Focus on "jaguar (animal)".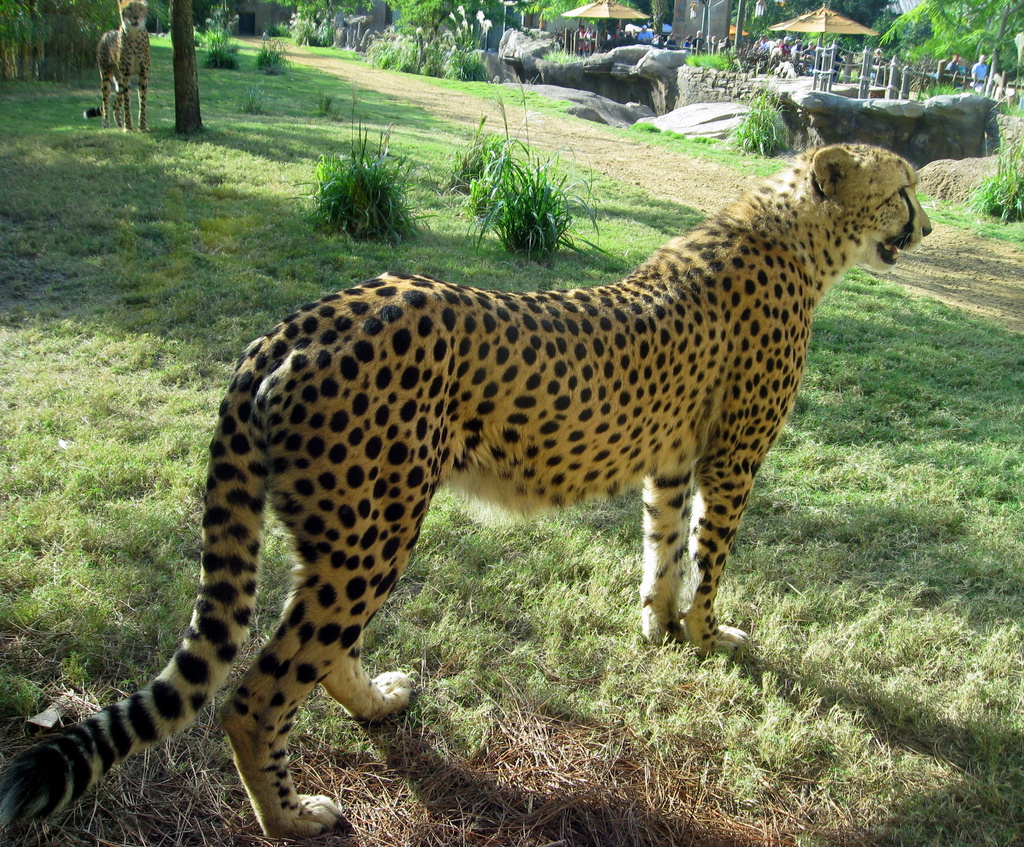
Focused at 83,0,155,136.
